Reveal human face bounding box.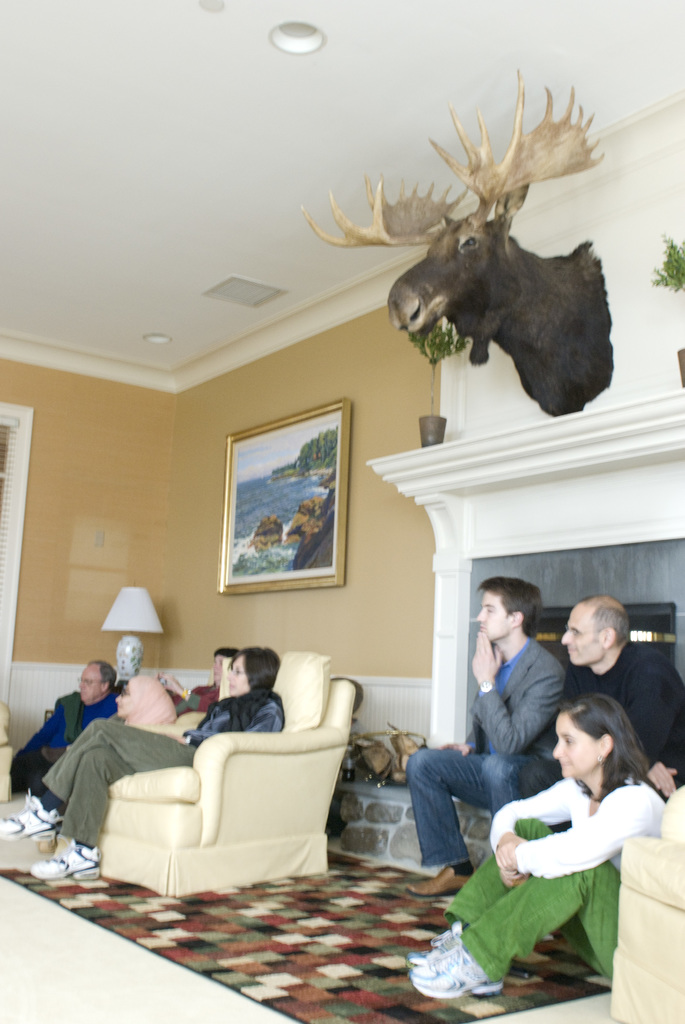
Revealed: bbox(561, 604, 603, 666).
